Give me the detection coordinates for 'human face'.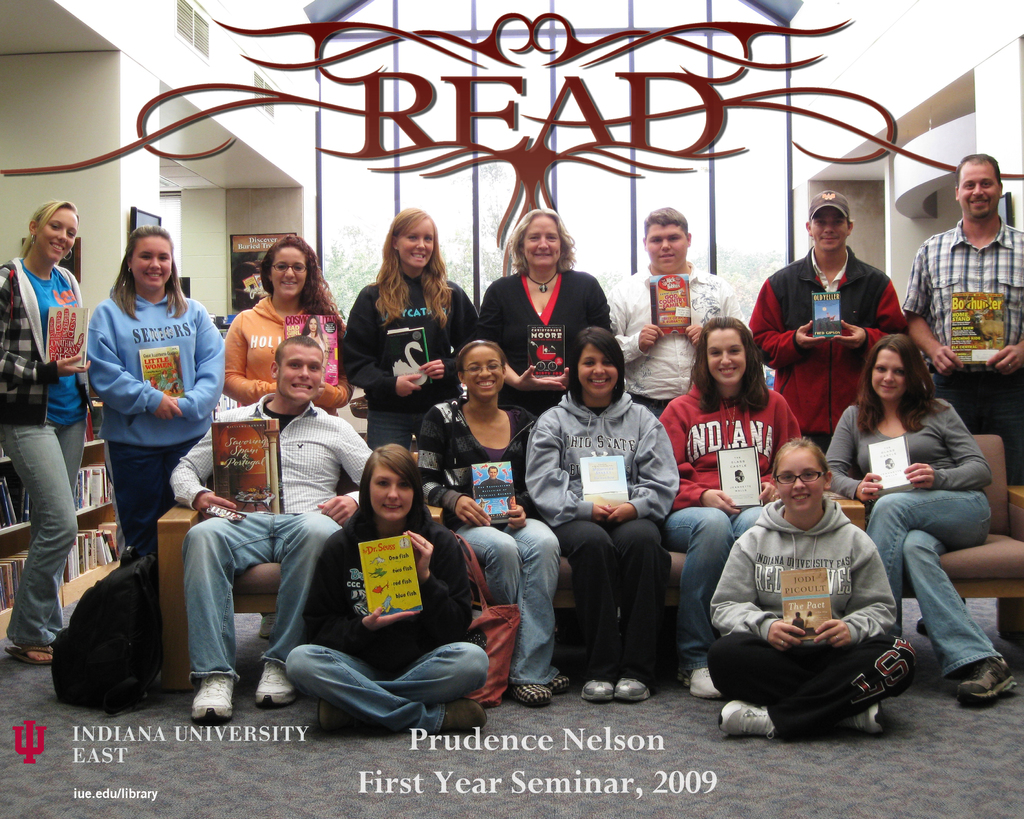
706:329:746:384.
